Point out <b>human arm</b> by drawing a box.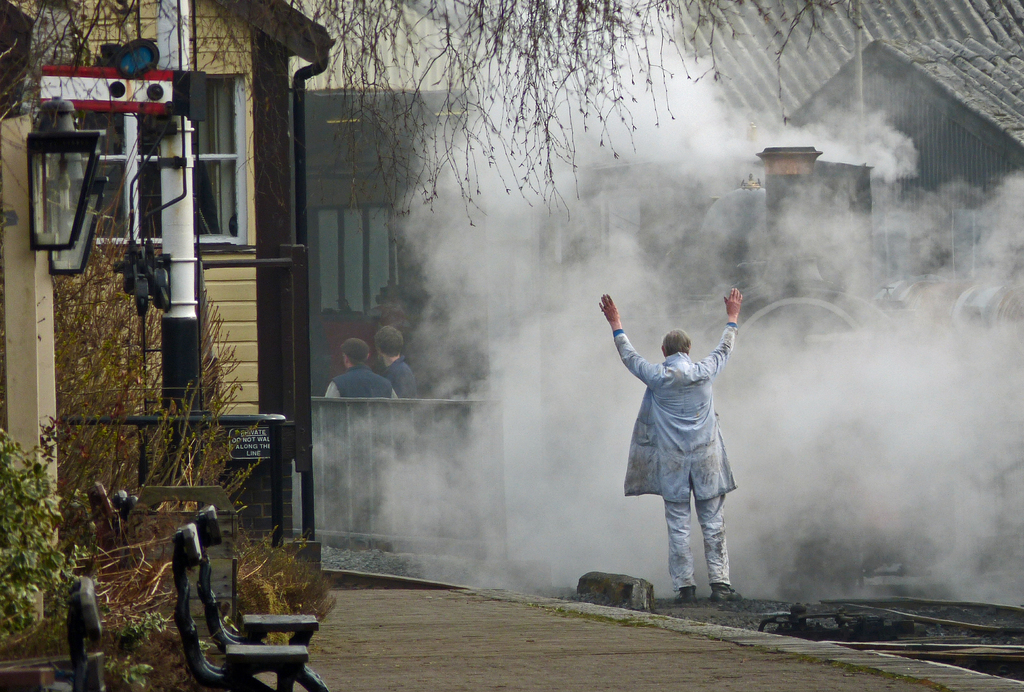
[left=601, top=302, right=671, bottom=397].
